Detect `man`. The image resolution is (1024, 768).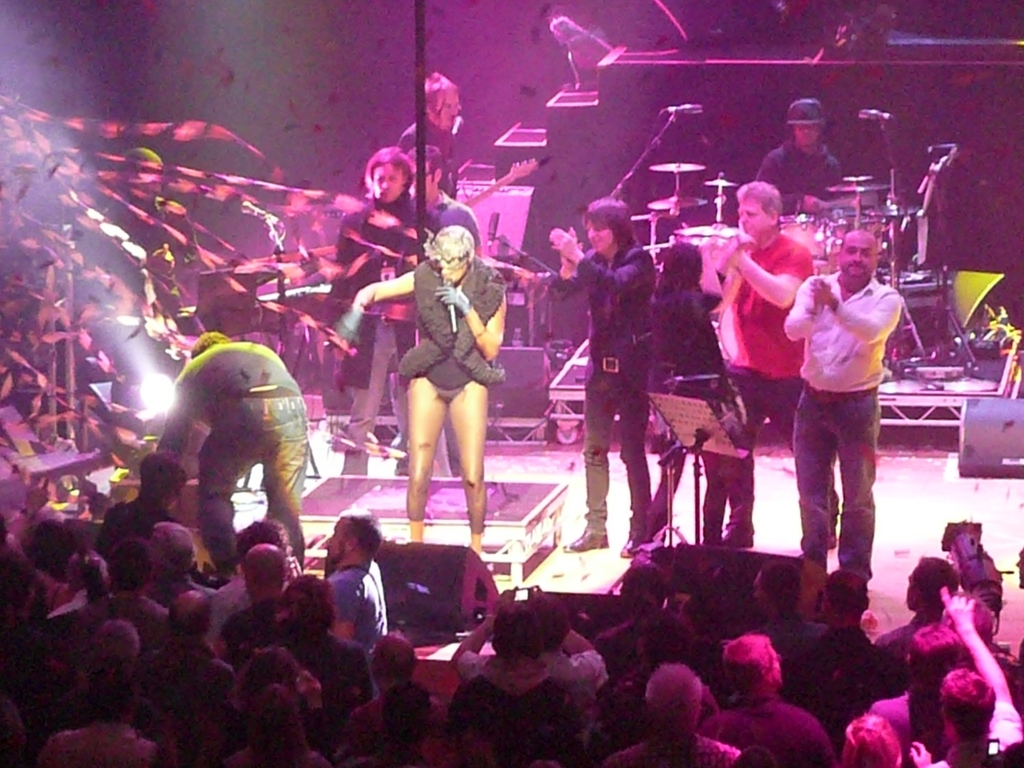
l=142, t=589, r=232, b=712.
